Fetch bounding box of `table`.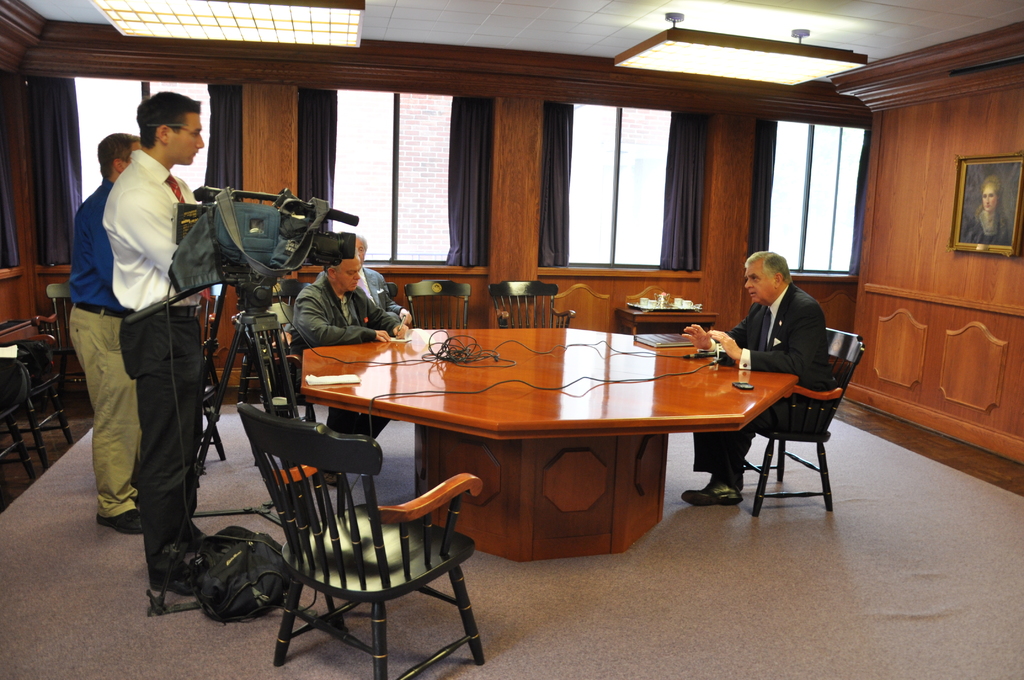
Bbox: [293,317,803,563].
